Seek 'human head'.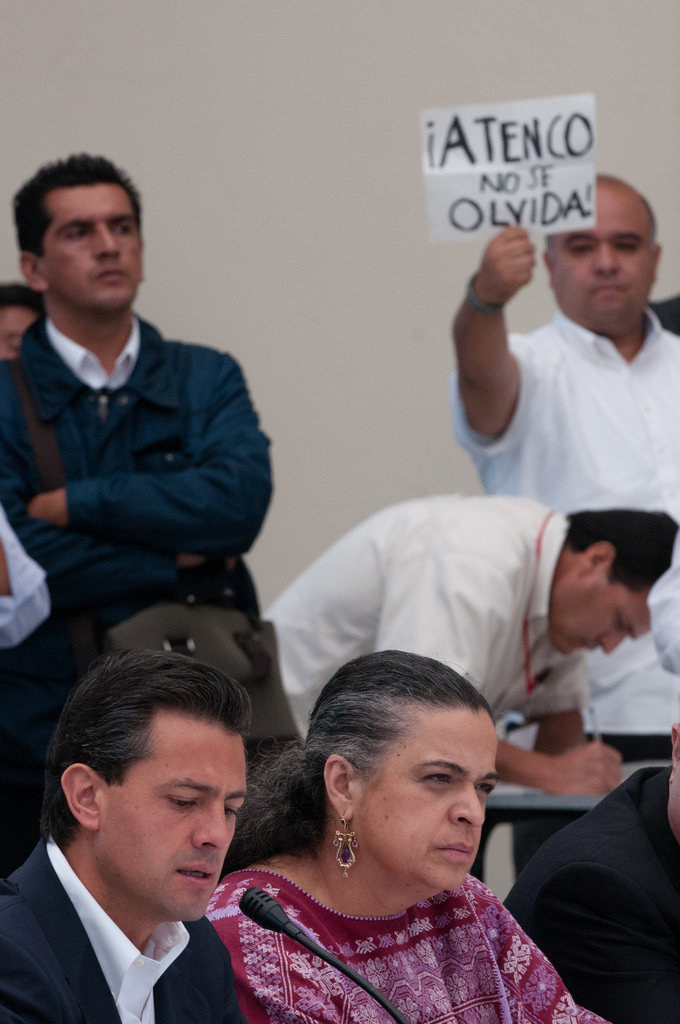
region(546, 504, 679, 659).
